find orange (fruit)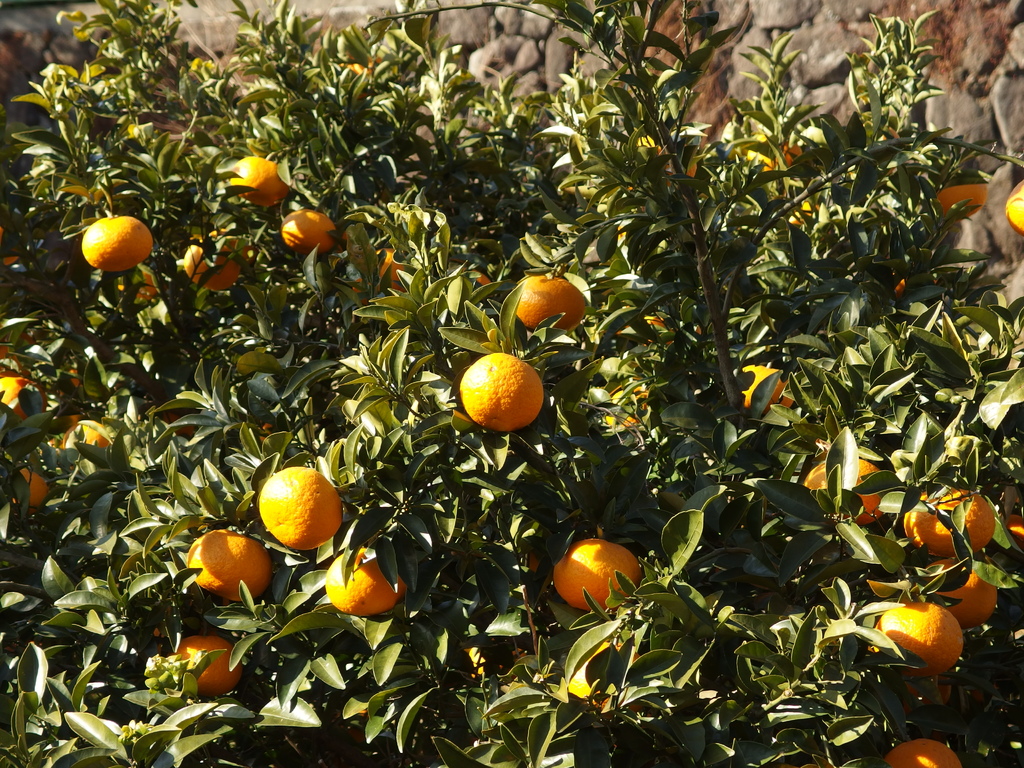
<box>563,540,633,604</box>
